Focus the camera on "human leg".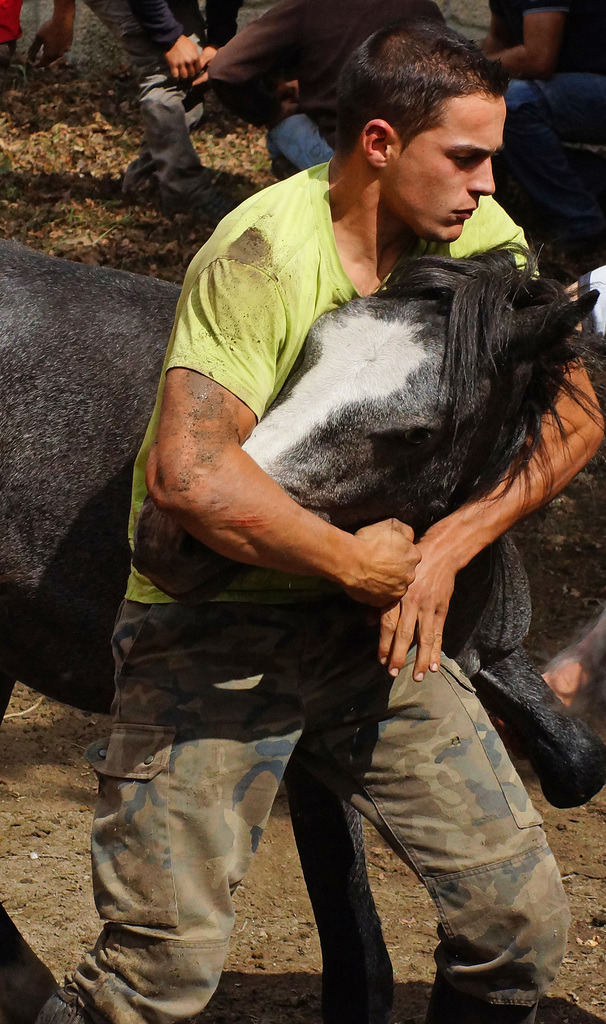
Focus region: detection(321, 622, 574, 1023).
